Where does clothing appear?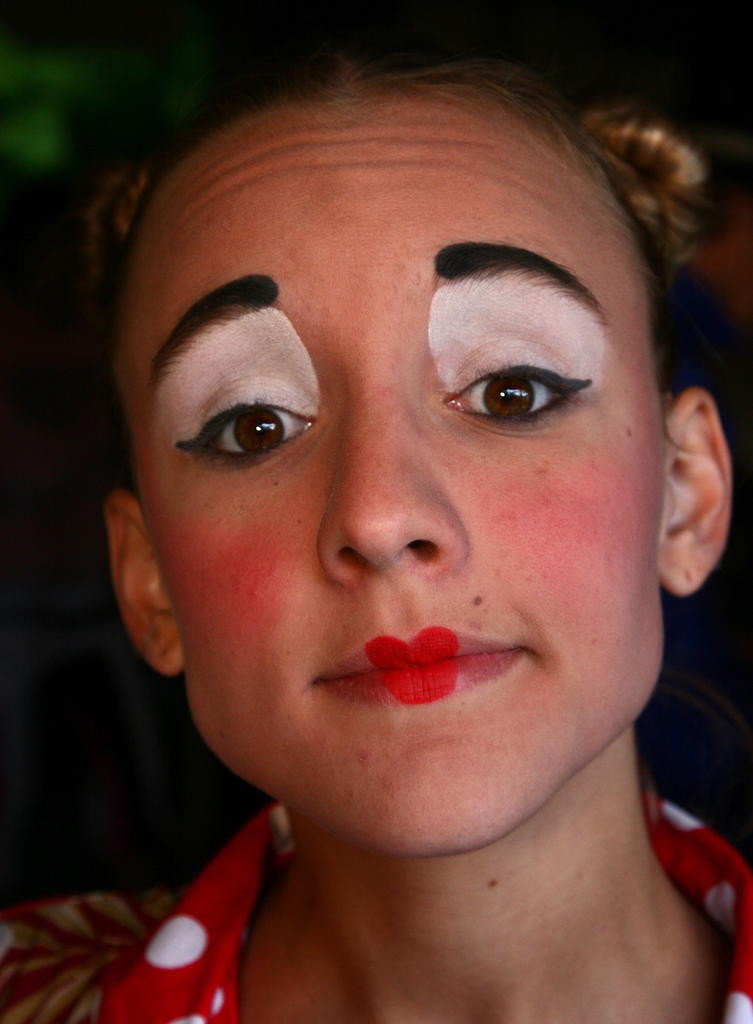
Appears at detection(0, 801, 752, 1023).
